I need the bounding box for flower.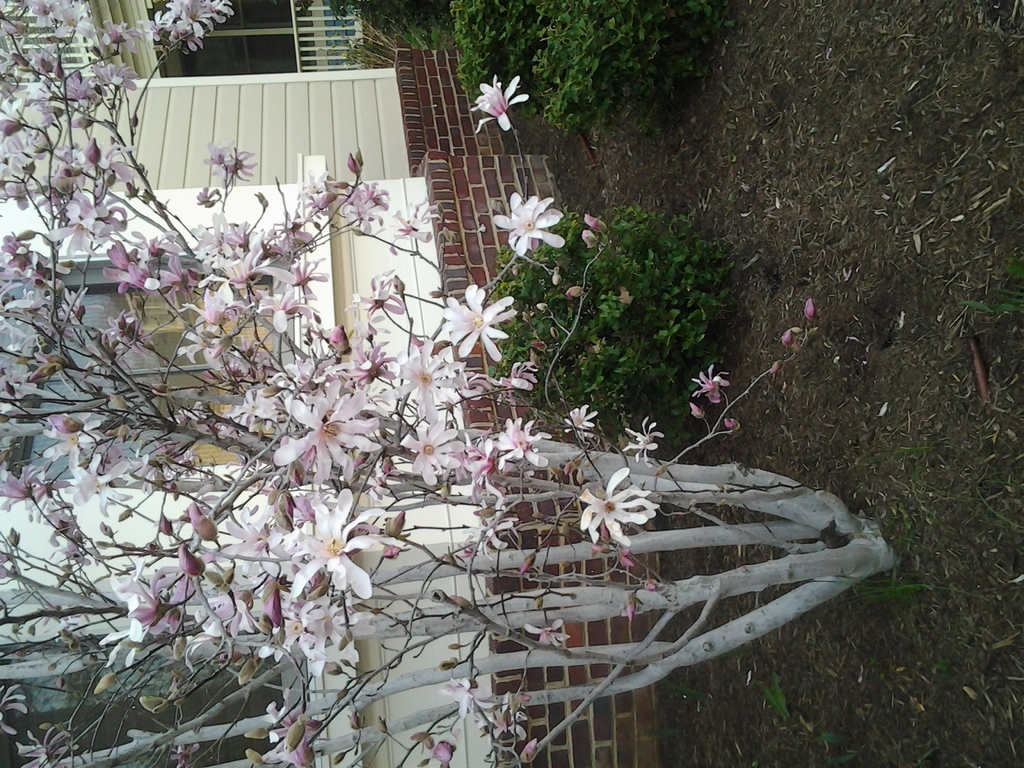
Here it is: region(771, 355, 787, 376).
